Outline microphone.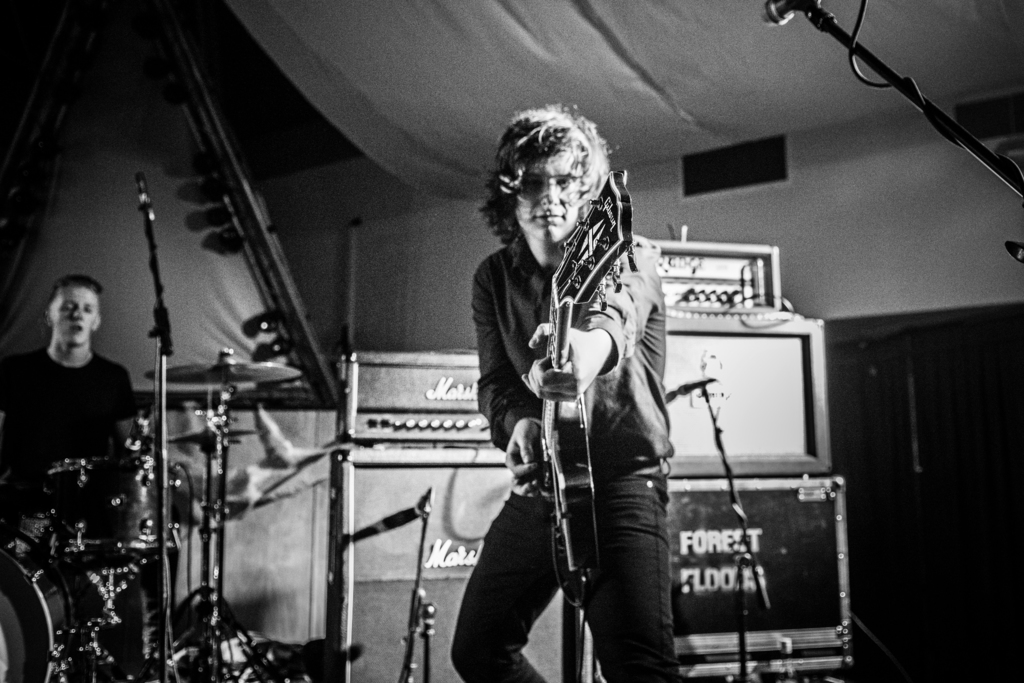
Outline: Rect(763, 0, 796, 26).
